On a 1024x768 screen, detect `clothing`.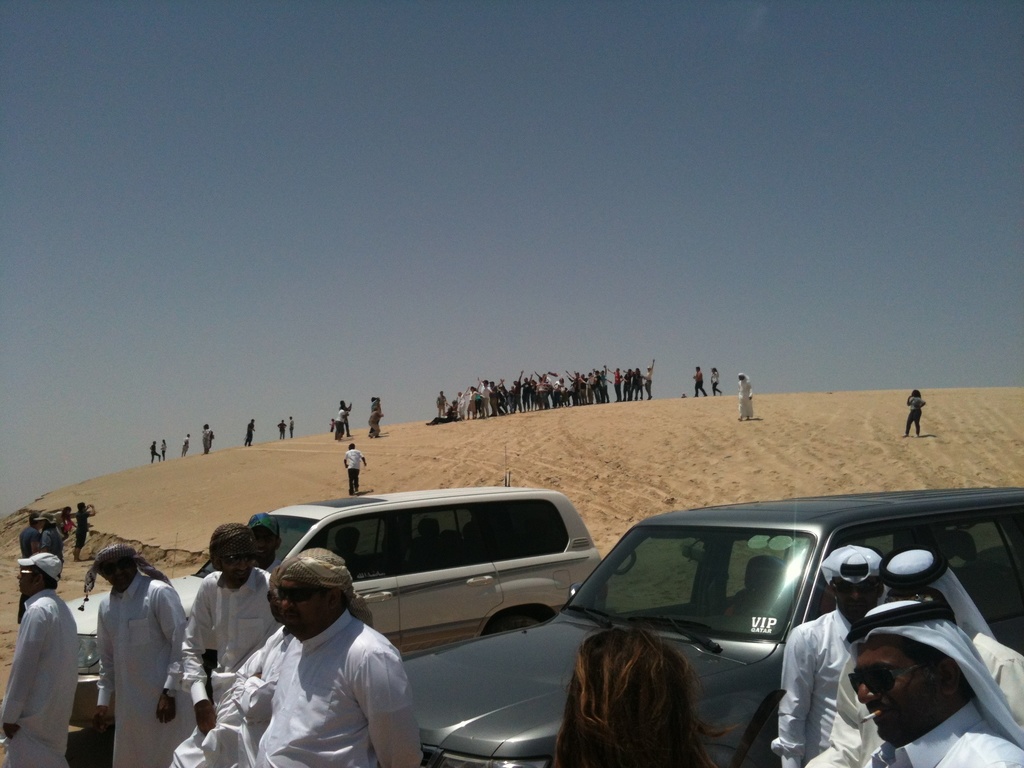
340:450:380:493.
